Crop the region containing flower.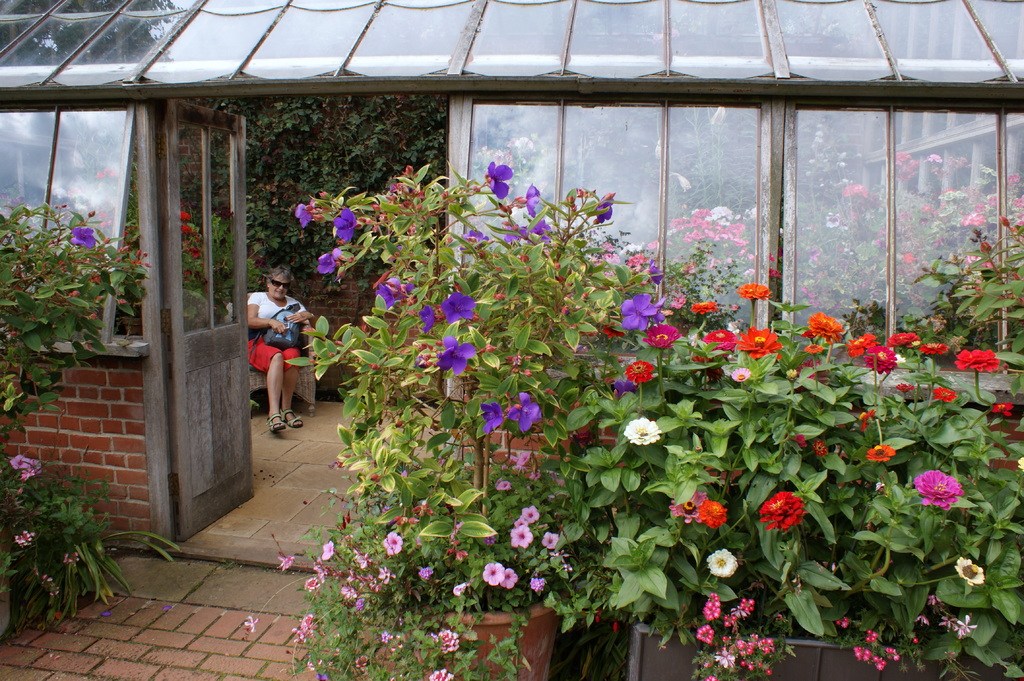
Crop region: left=33, top=569, right=60, bottom=604.
